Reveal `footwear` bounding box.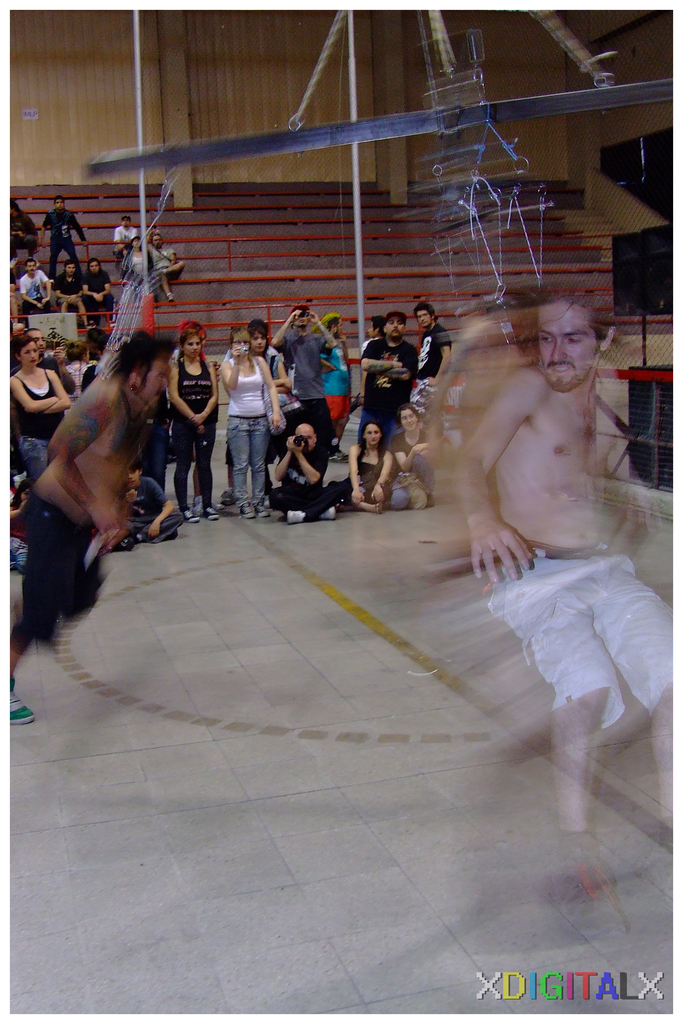
Revealed: BBox(6, 697, 37, 730).
